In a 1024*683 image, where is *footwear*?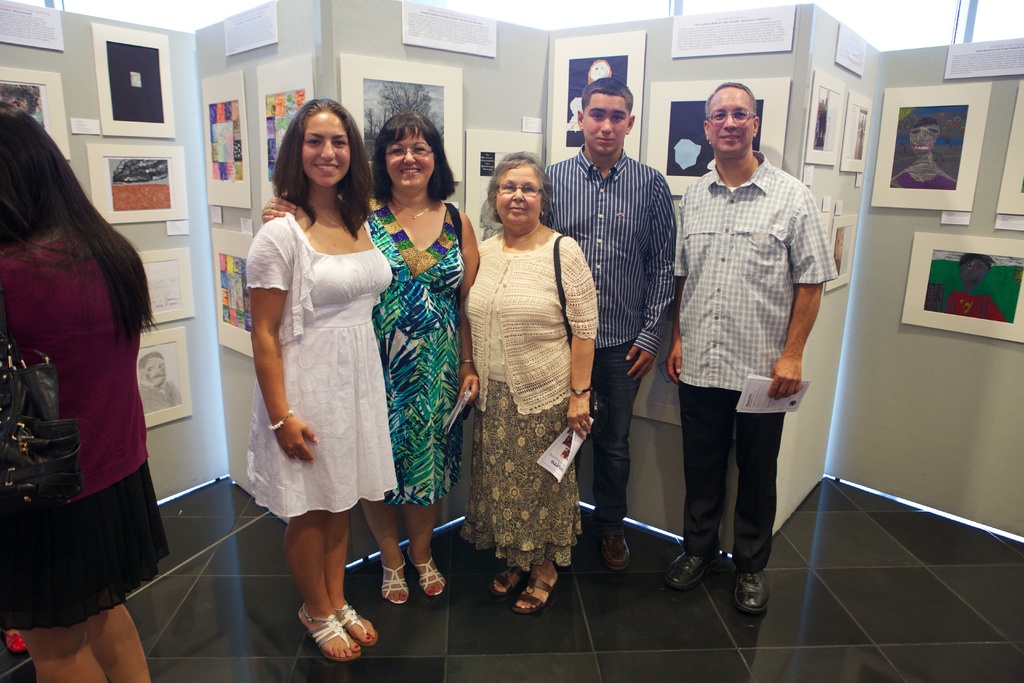
<box>410,553,446,594</box>.
